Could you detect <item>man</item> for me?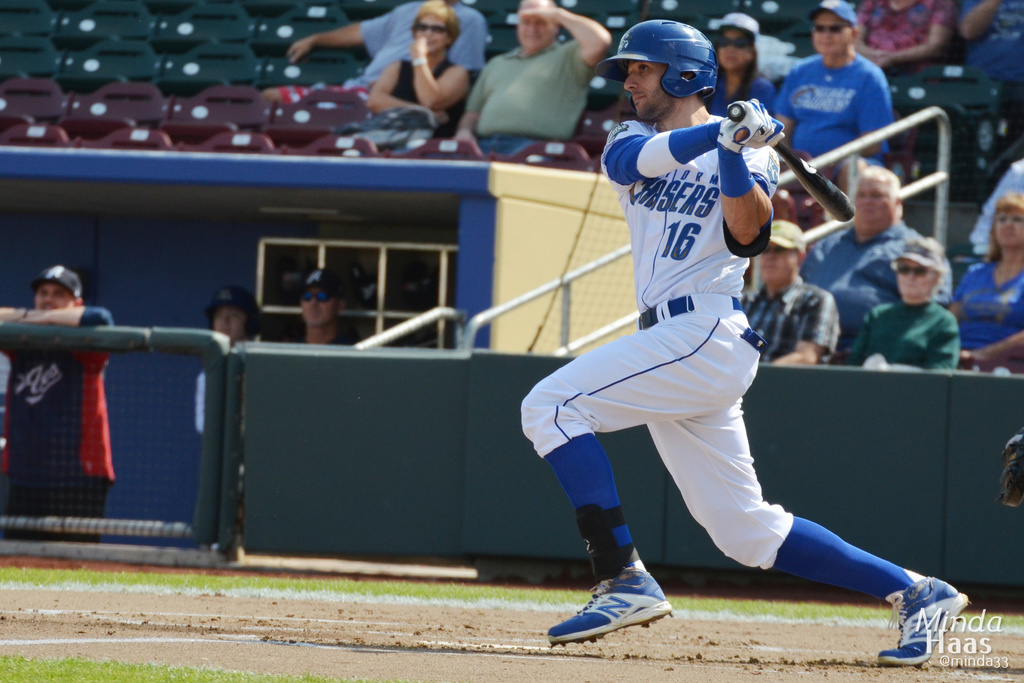
Detection result: (left=732, top=215, right=839, bottom=368).
